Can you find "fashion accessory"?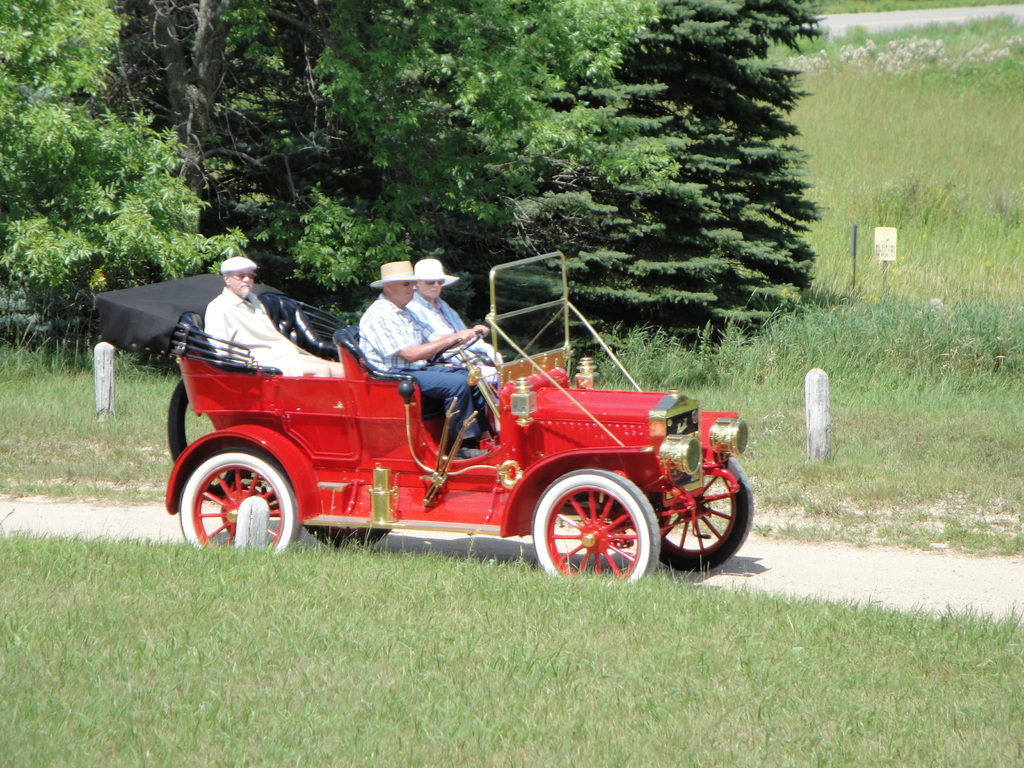
Yes, bounding box: BBox(370, 259, 415, 287).
